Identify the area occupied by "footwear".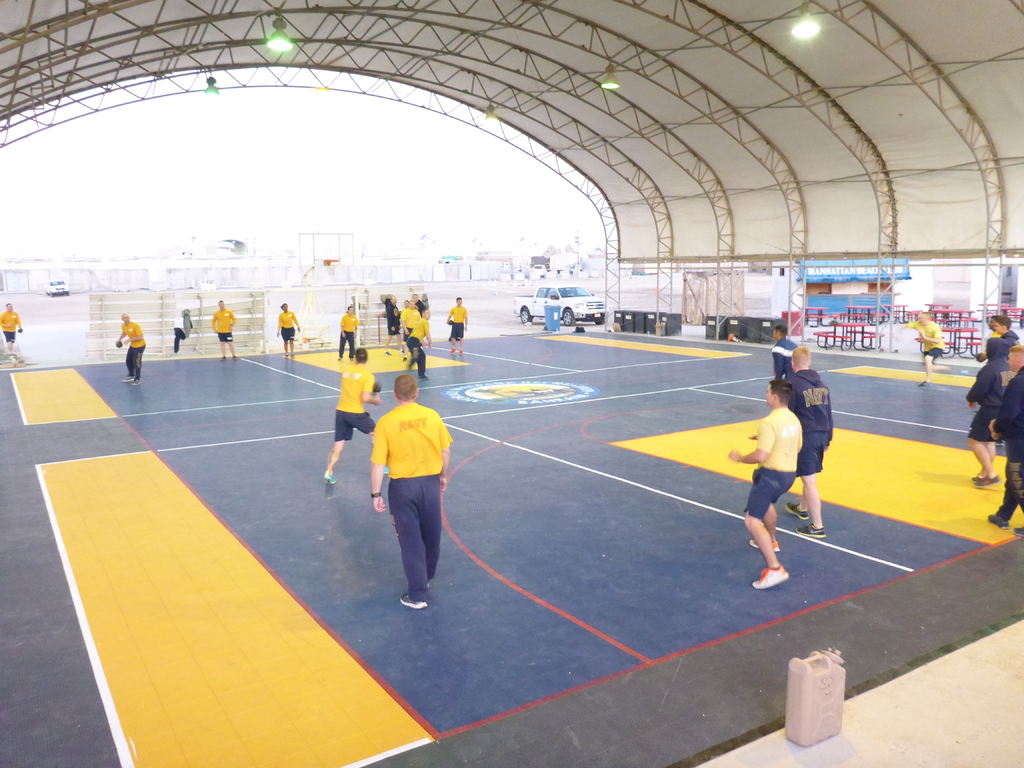
Area: <bbox>986, 512, 1005, 532</bbox>.
